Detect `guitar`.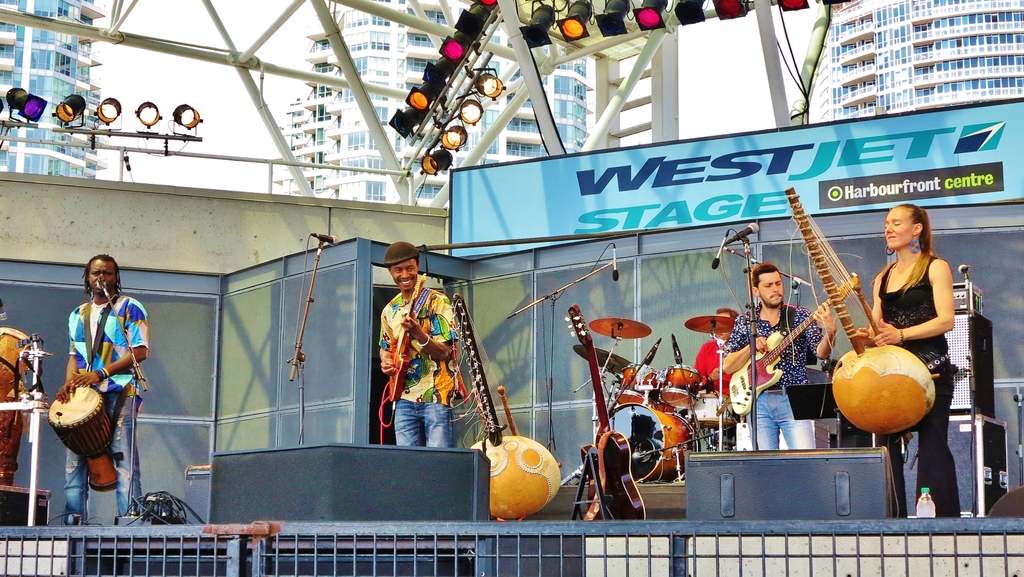
Detected at crop(387, 266, 428, 402).
